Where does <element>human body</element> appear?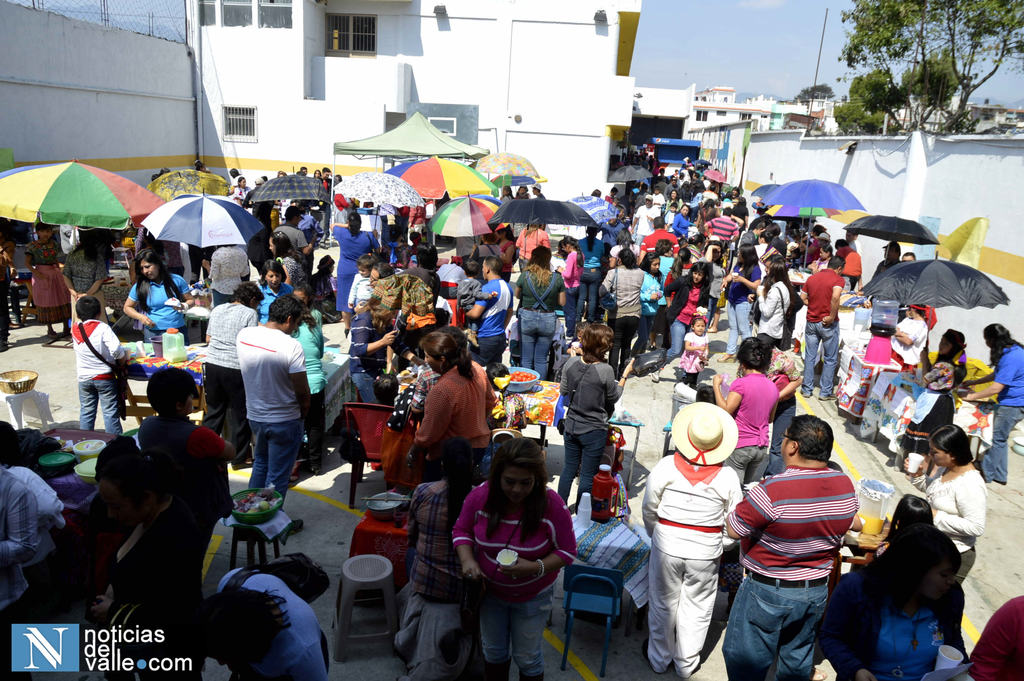
Appears at 895, 304, 931, 386.
